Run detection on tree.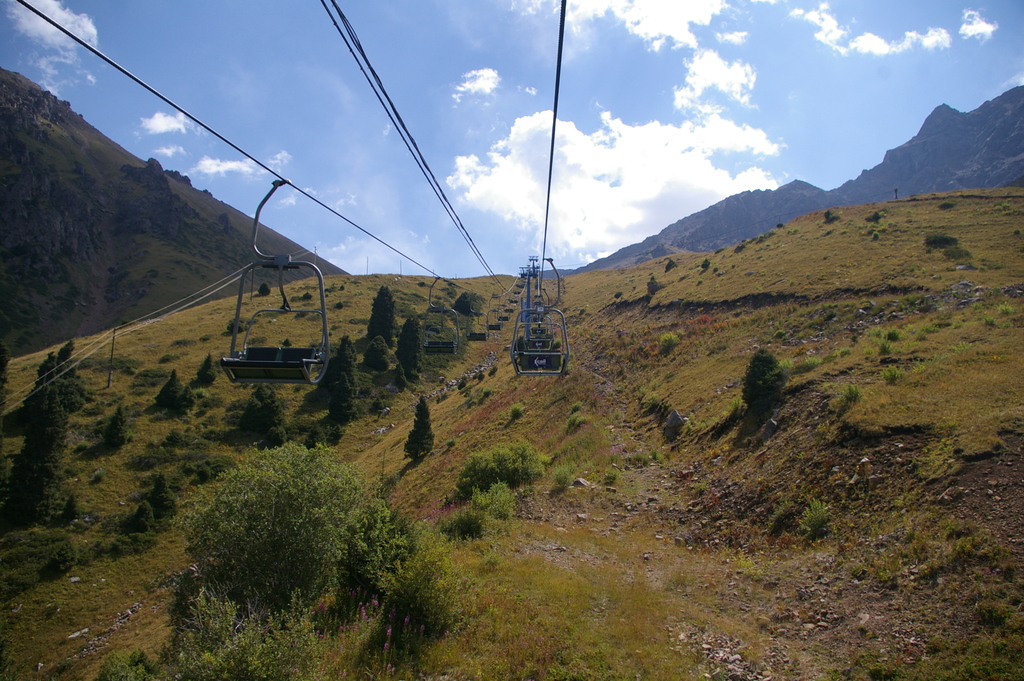
Result: bbox=(358, 285, 399, 345).
